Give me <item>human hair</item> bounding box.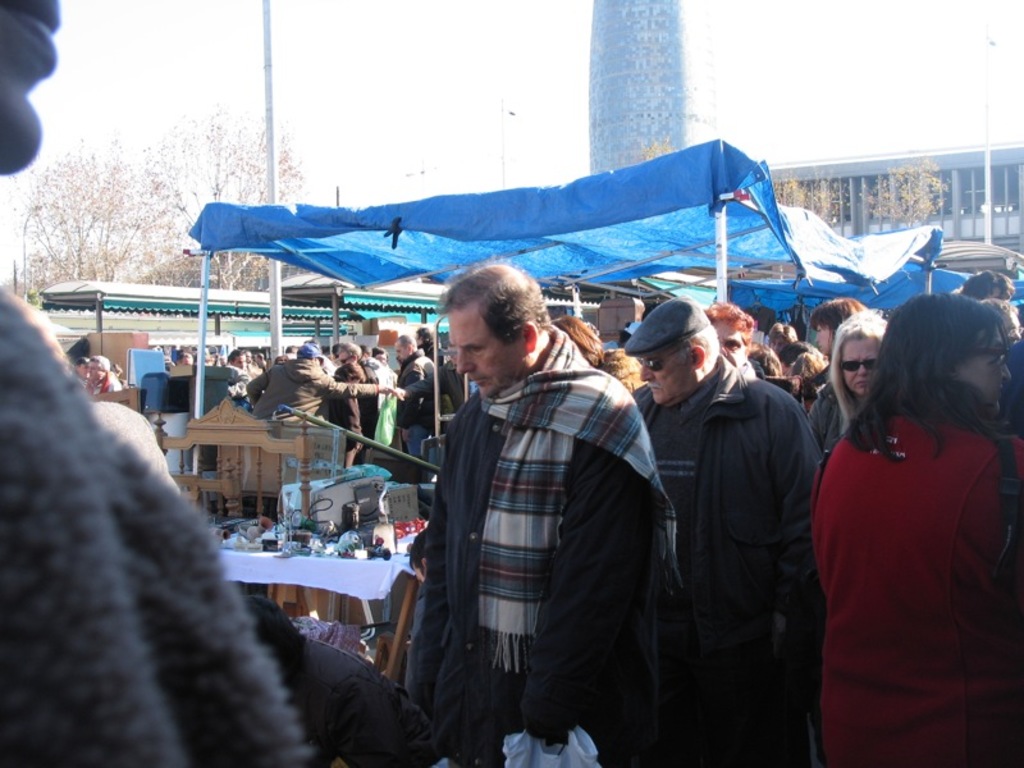
<box>768,321,797,347</box>.
